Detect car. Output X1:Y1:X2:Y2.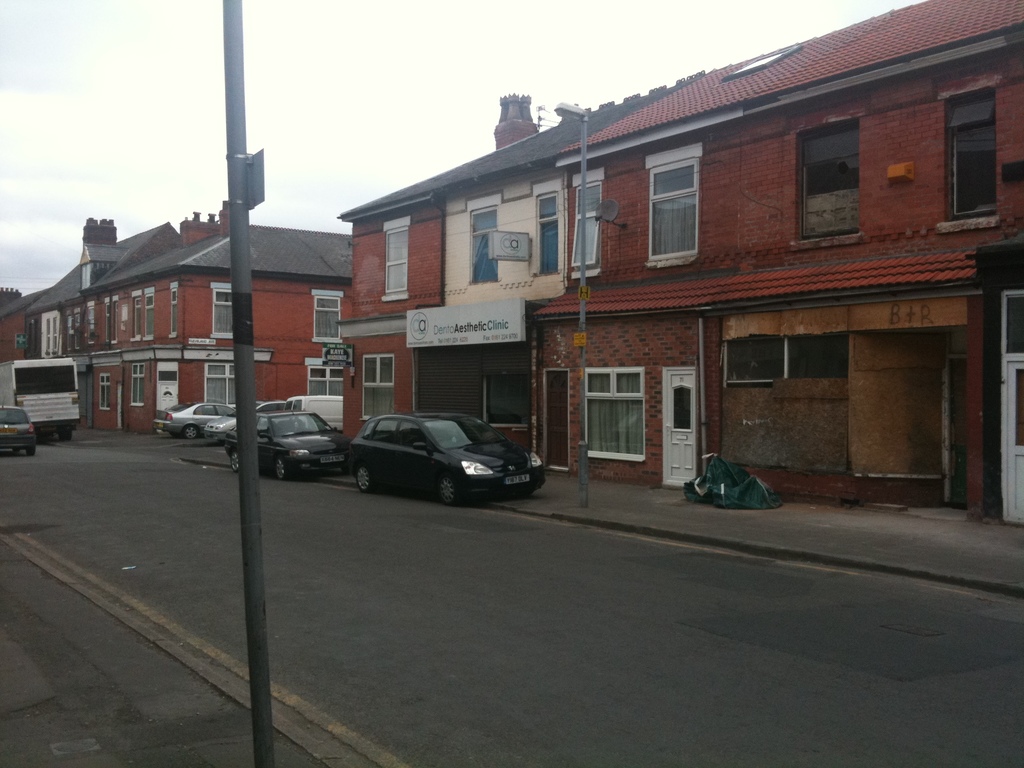
222:413:350:479.
